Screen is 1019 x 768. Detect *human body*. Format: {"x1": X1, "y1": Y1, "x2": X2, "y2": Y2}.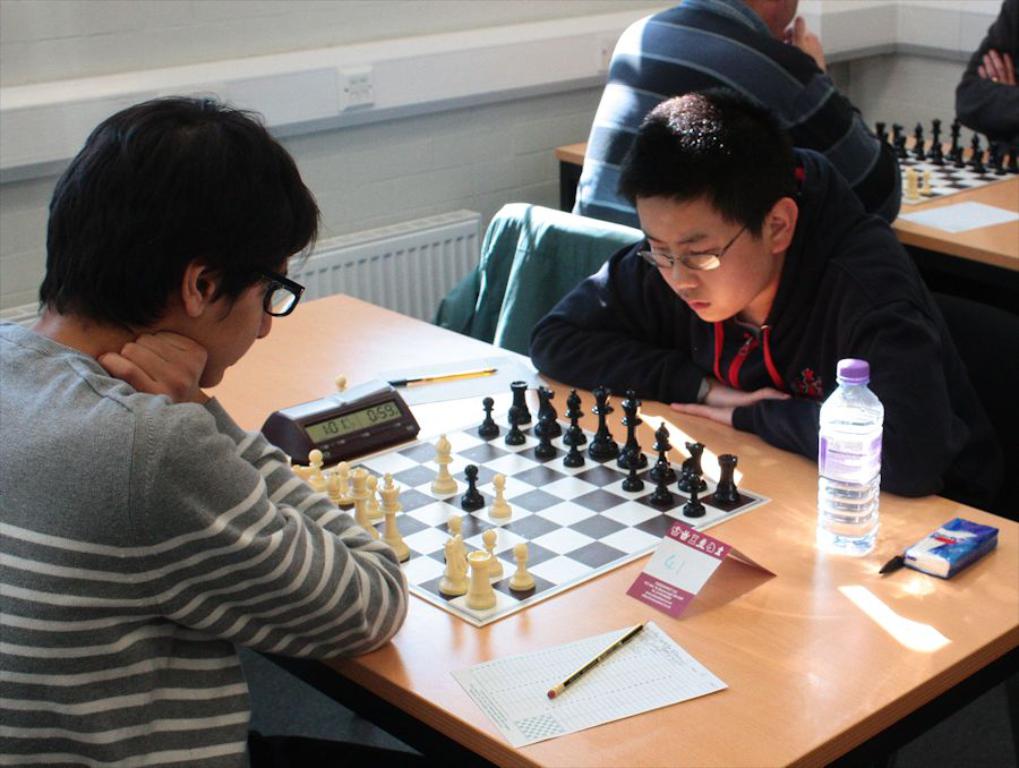
{"x1": 568, "y1": 0, "x2": 899, "y2": 223}.
